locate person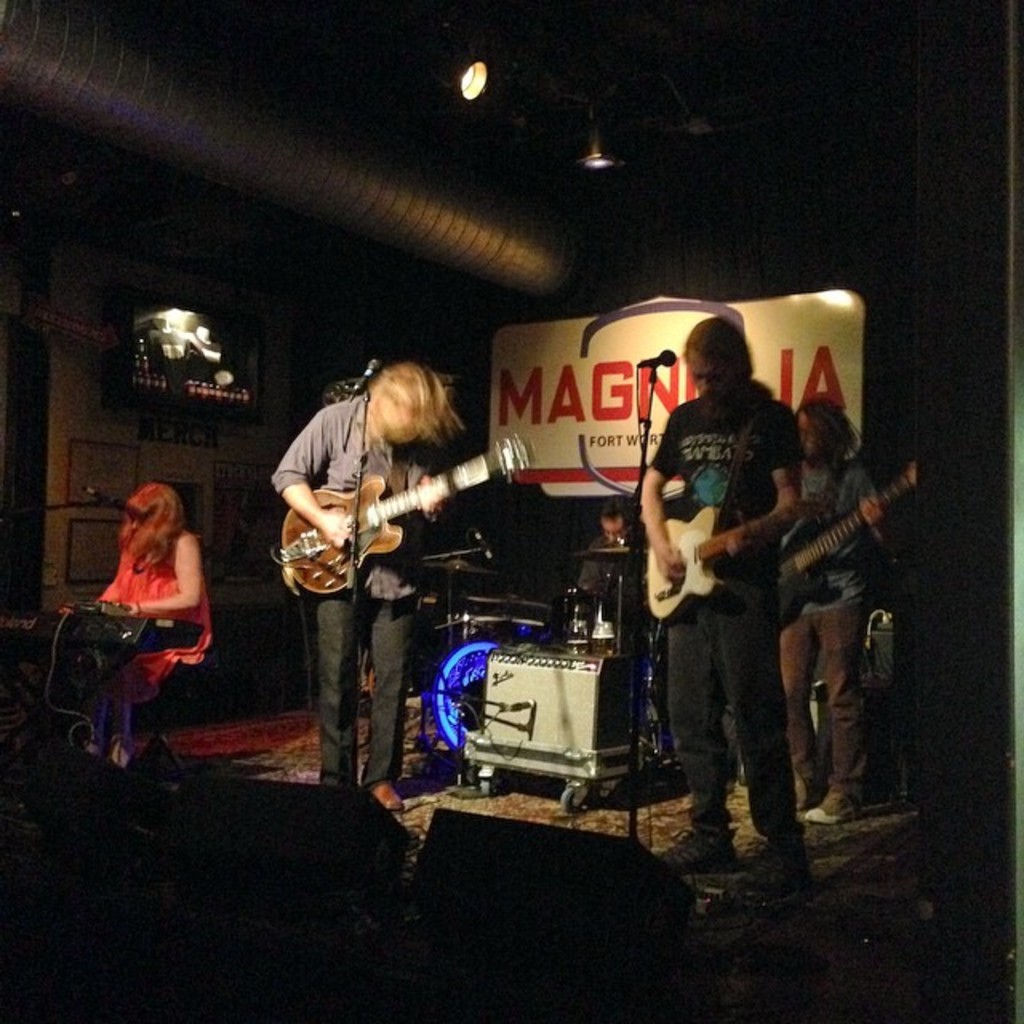
crop(85, 478, 208, 747)
